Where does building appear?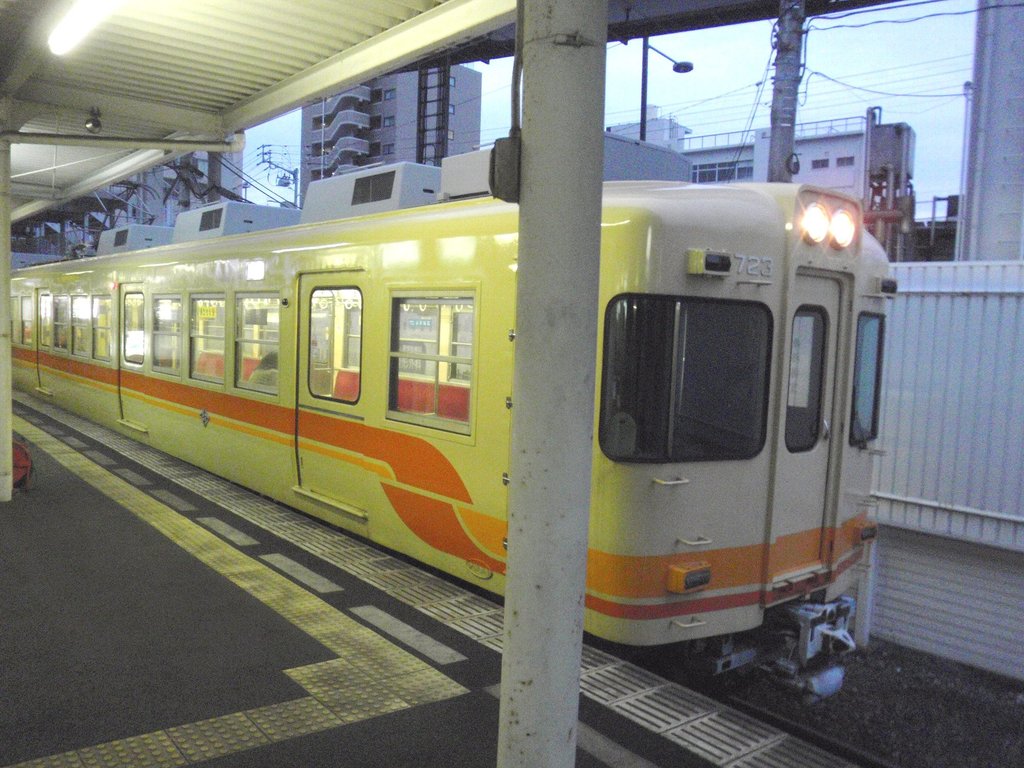
Appears at bbox(611, 102, 922, 212).
